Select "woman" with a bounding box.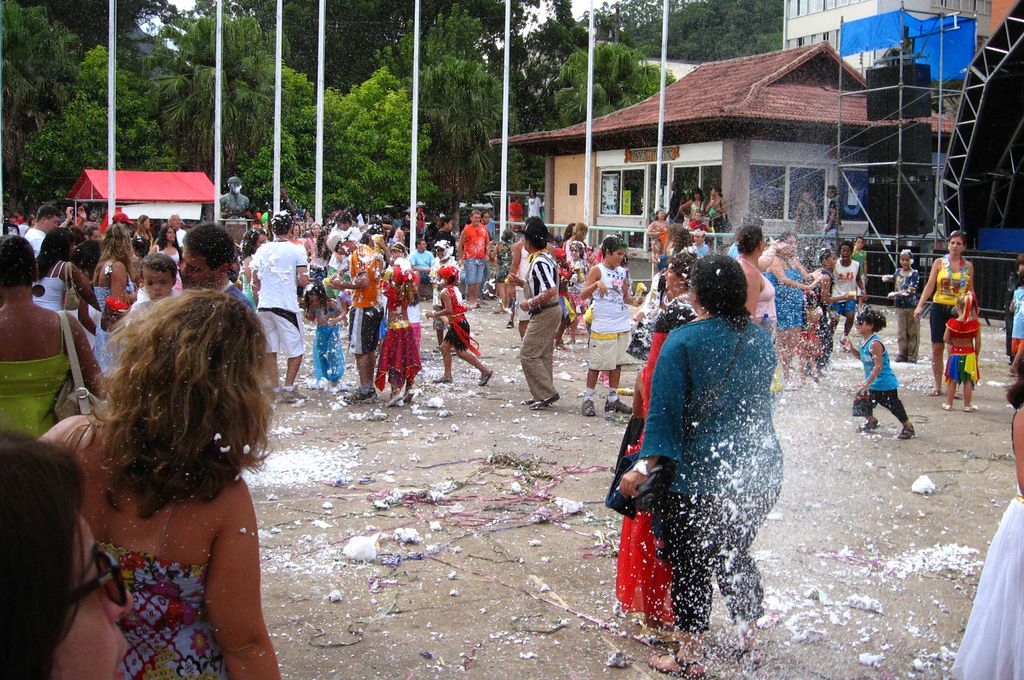
<box>24,238,302,679</box>.
